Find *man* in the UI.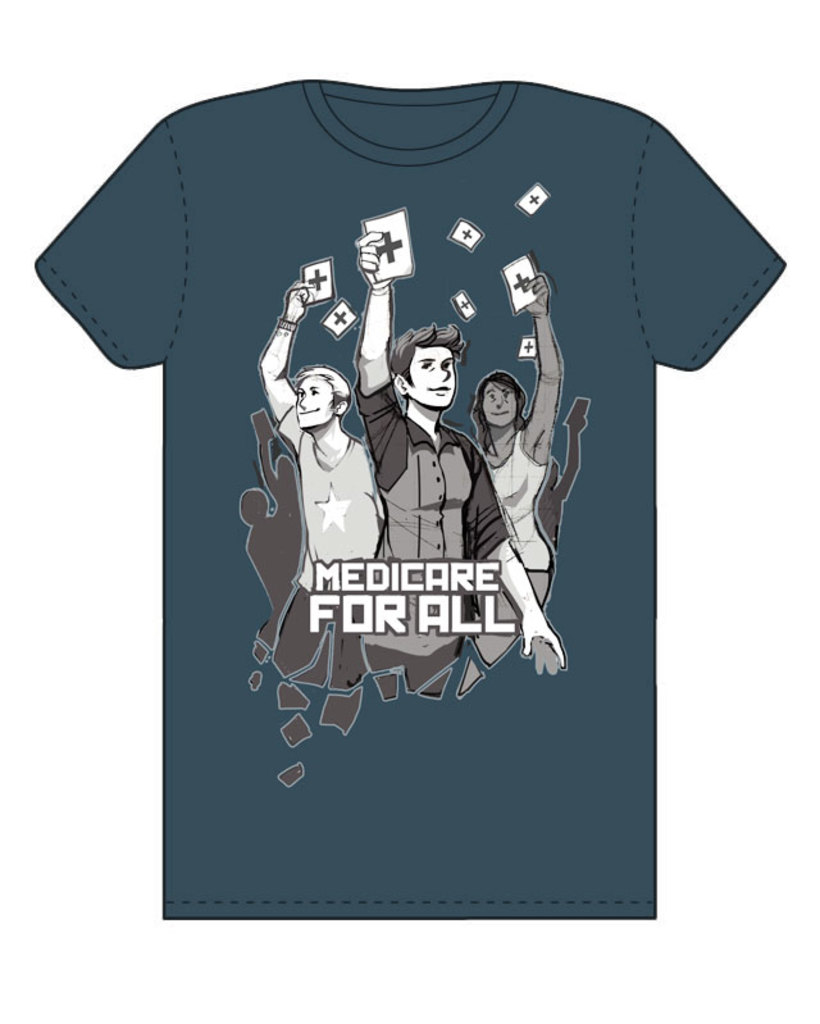
UI element at bbox(354, 228, 571, 691).
